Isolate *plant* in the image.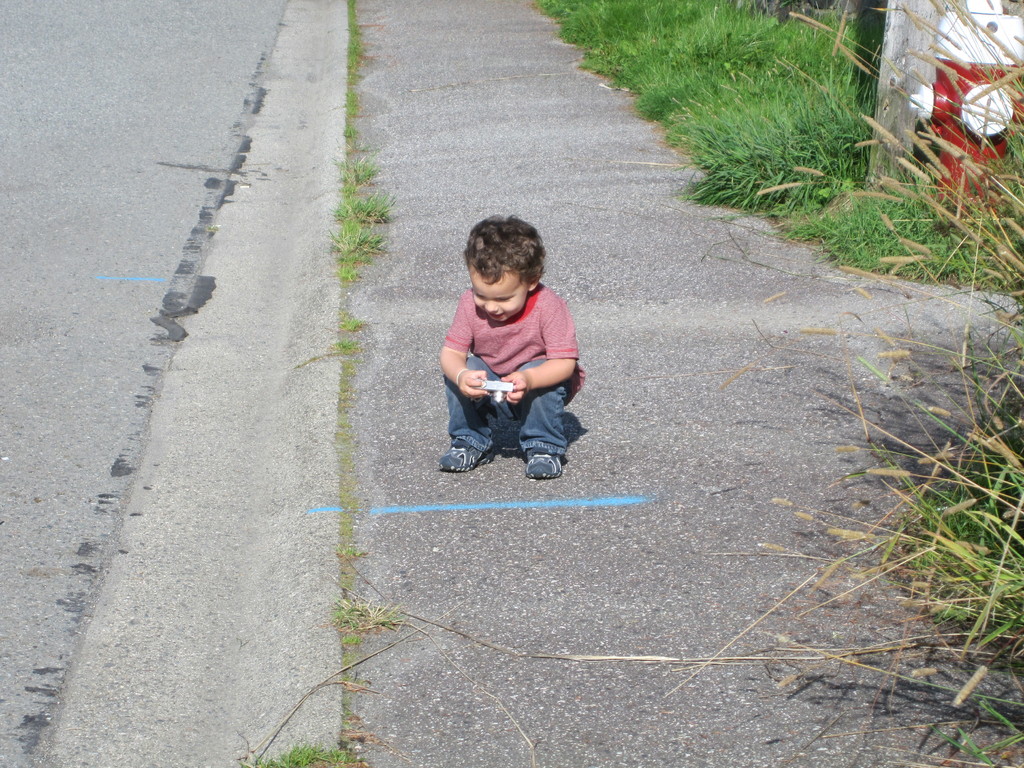
Isolated region: rect(332, 188, 392, 236).
